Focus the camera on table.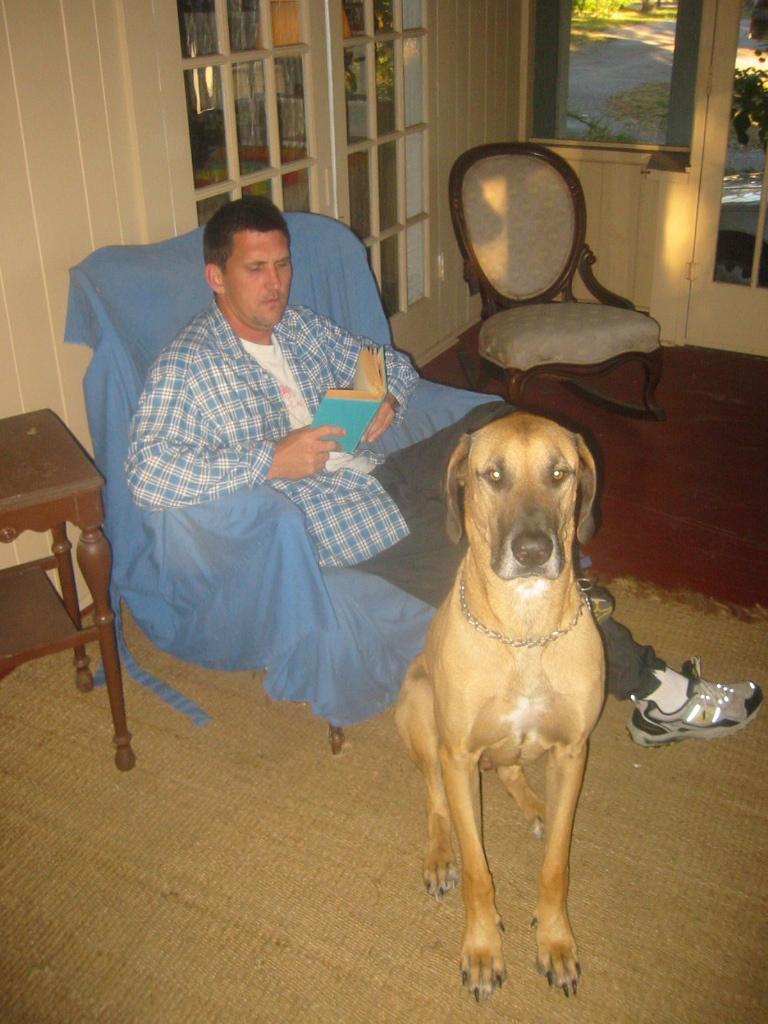
Focus region: (0, 456, 125, 734).
